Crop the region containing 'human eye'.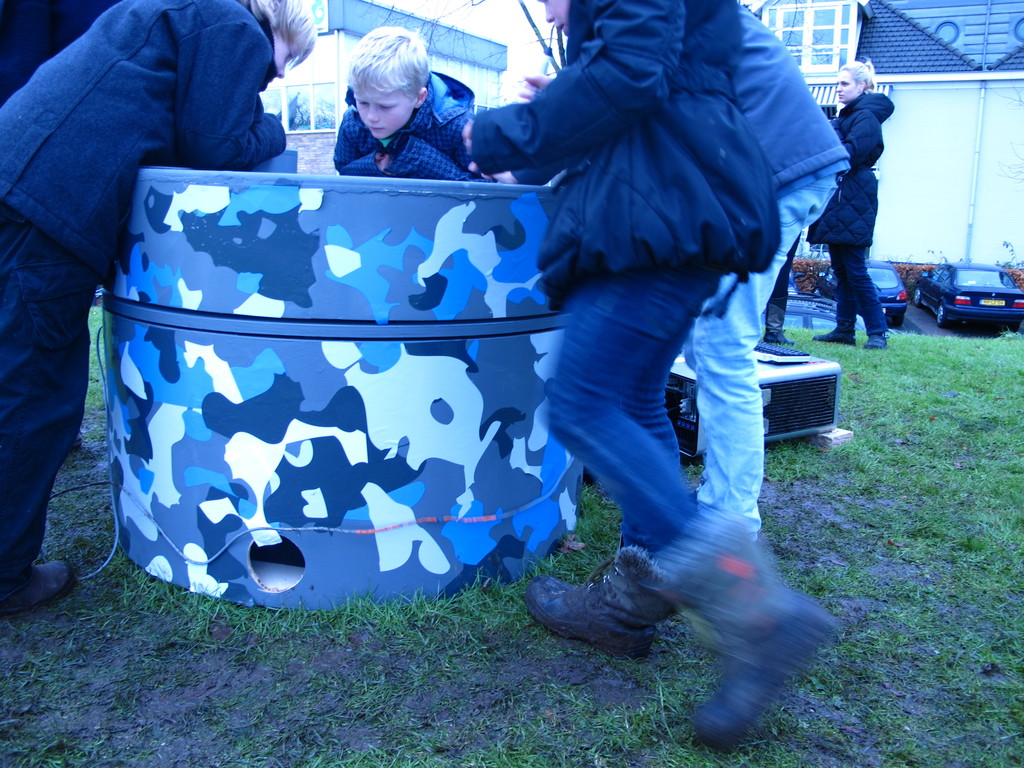
Crop region: region(841, 81, 849, 88).
